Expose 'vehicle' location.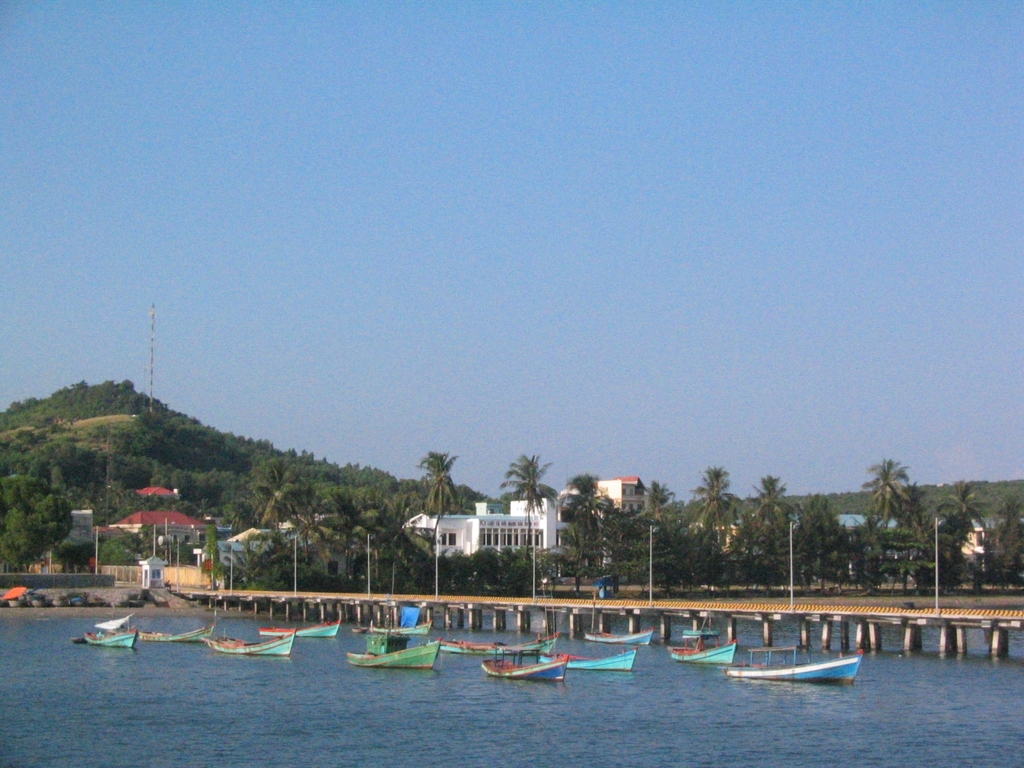
Exposed at bbox=(347, 561, 443, 669).
